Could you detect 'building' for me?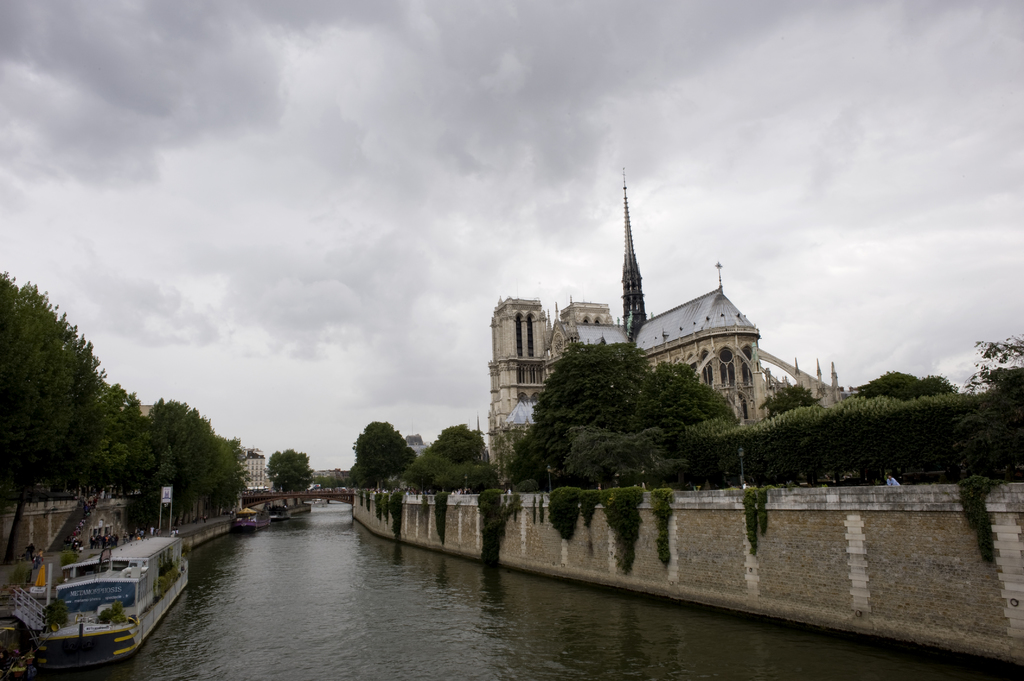
Detection result: left=312, top=469, right=349, bottom=481.
